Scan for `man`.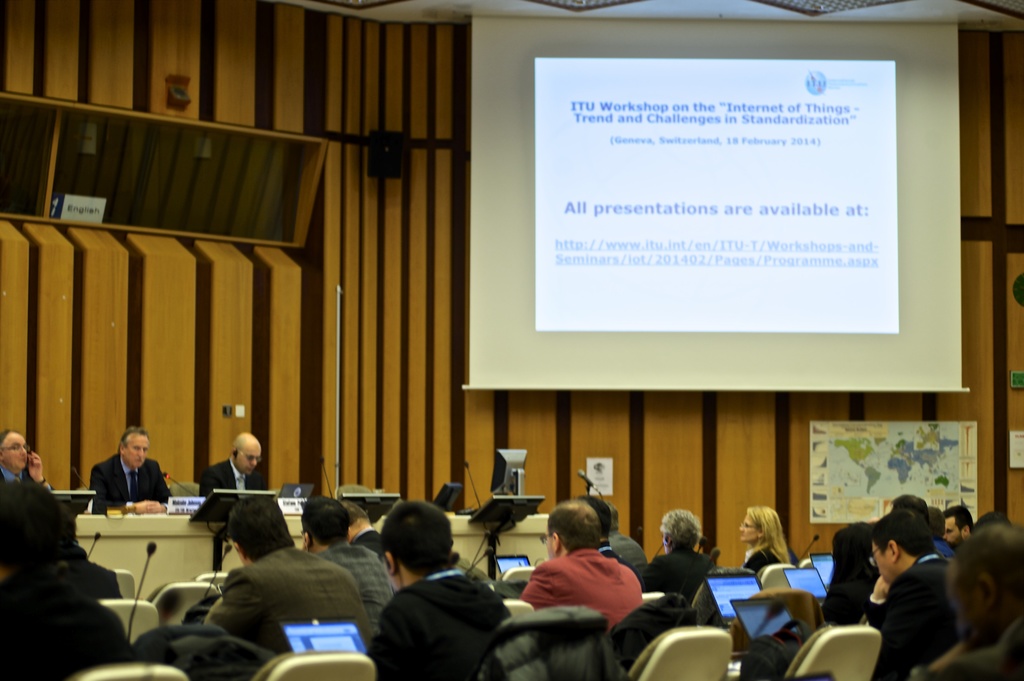
Scan result: [204, 494, 376, 668].
